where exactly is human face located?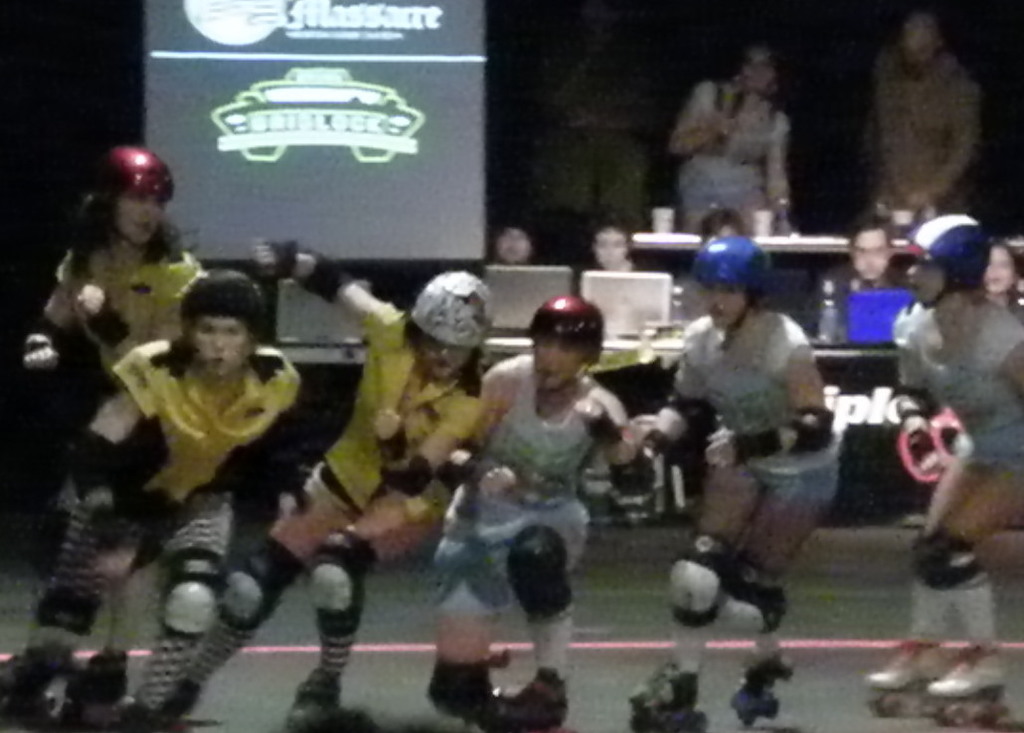
Its bounding box is (597, 230, 626, 269).
